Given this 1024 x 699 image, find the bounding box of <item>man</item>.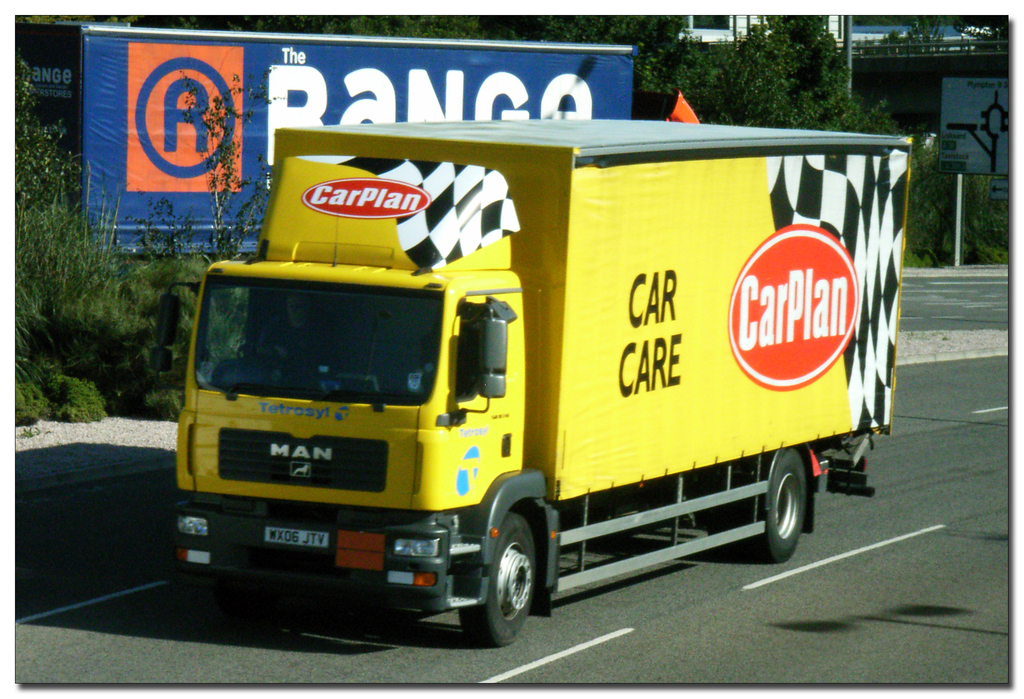
l=260, t=294, r=330, b=380.
